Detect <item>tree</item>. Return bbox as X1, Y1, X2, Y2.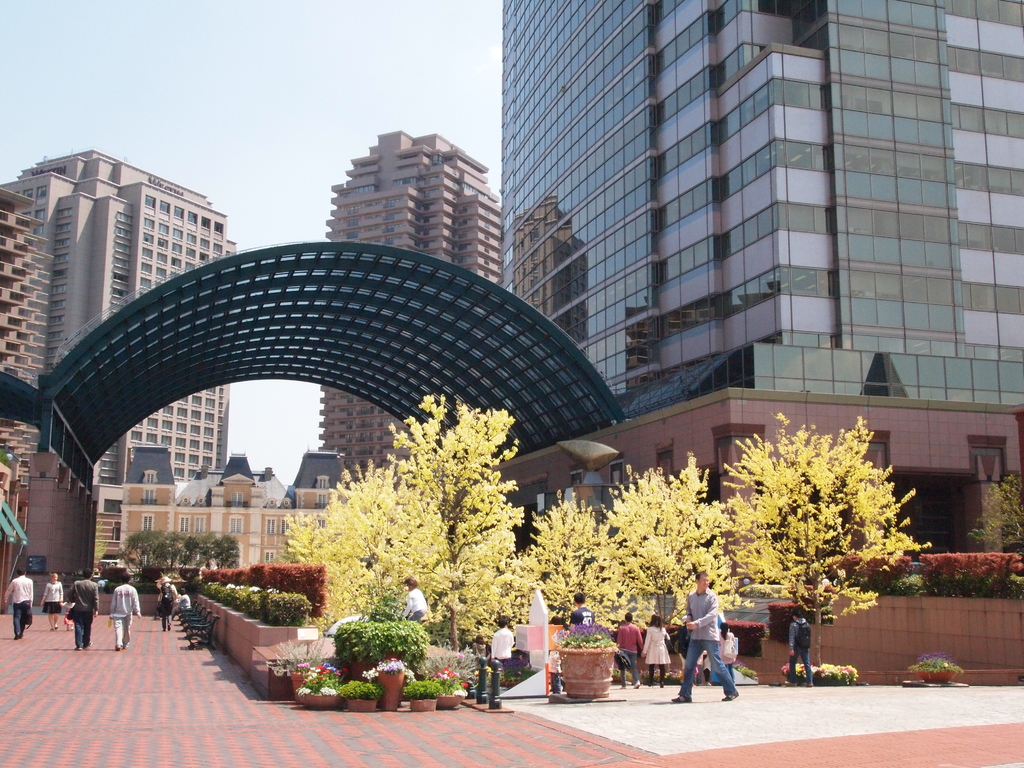
207, 526, 223, 567.
